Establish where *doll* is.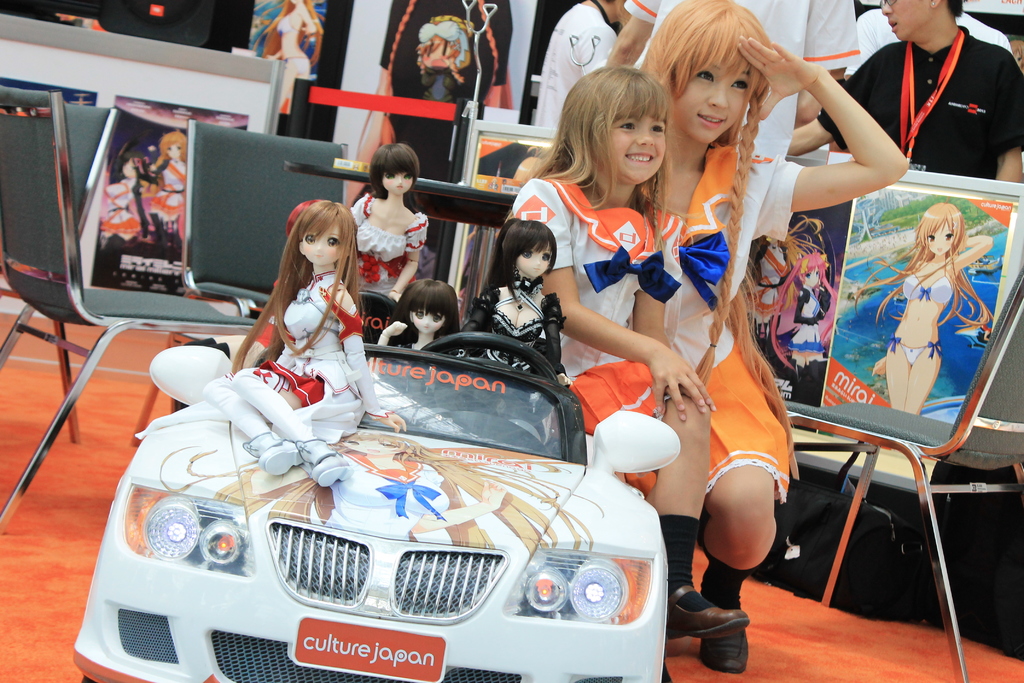
Established at rect(113, 126, 154, 240).
